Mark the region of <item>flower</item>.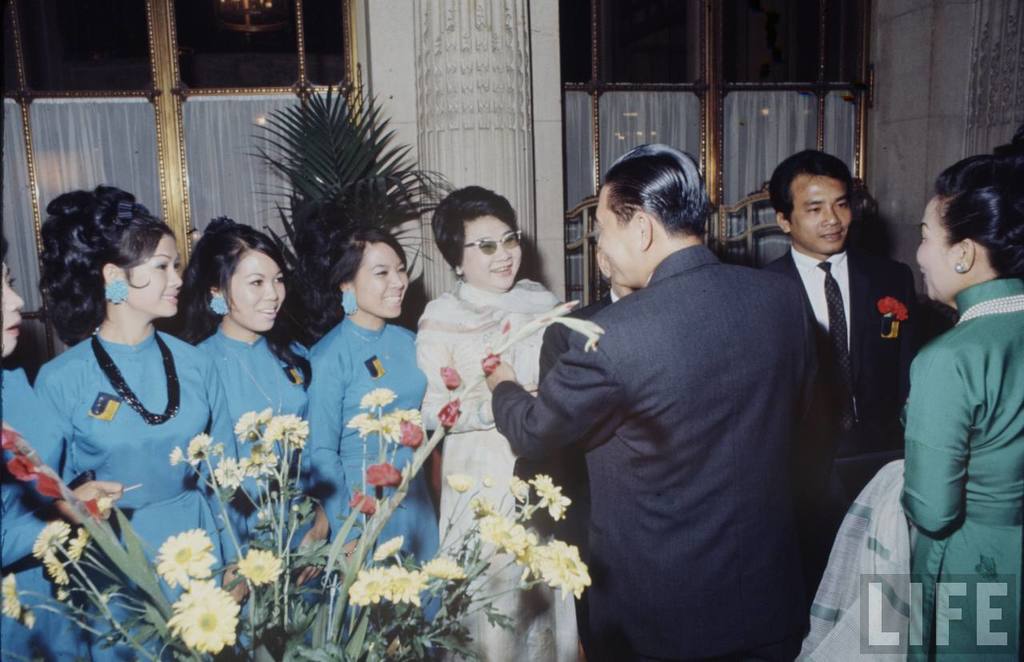
Region: 215:463:242:487.
